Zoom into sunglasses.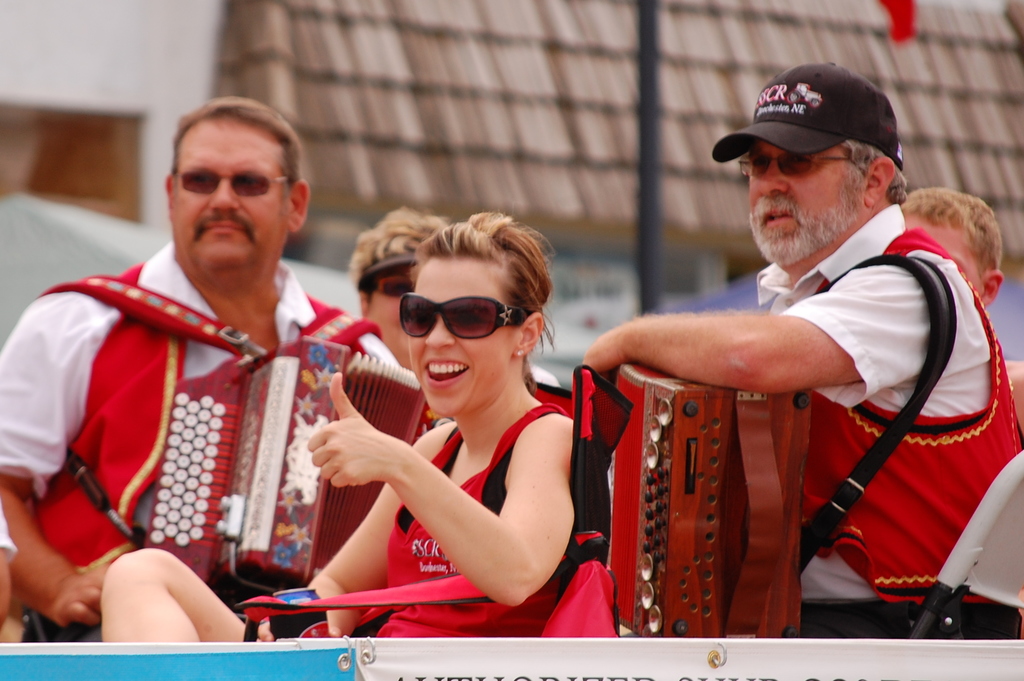
Zoom target: BBox(376, 279, 414, 295).
